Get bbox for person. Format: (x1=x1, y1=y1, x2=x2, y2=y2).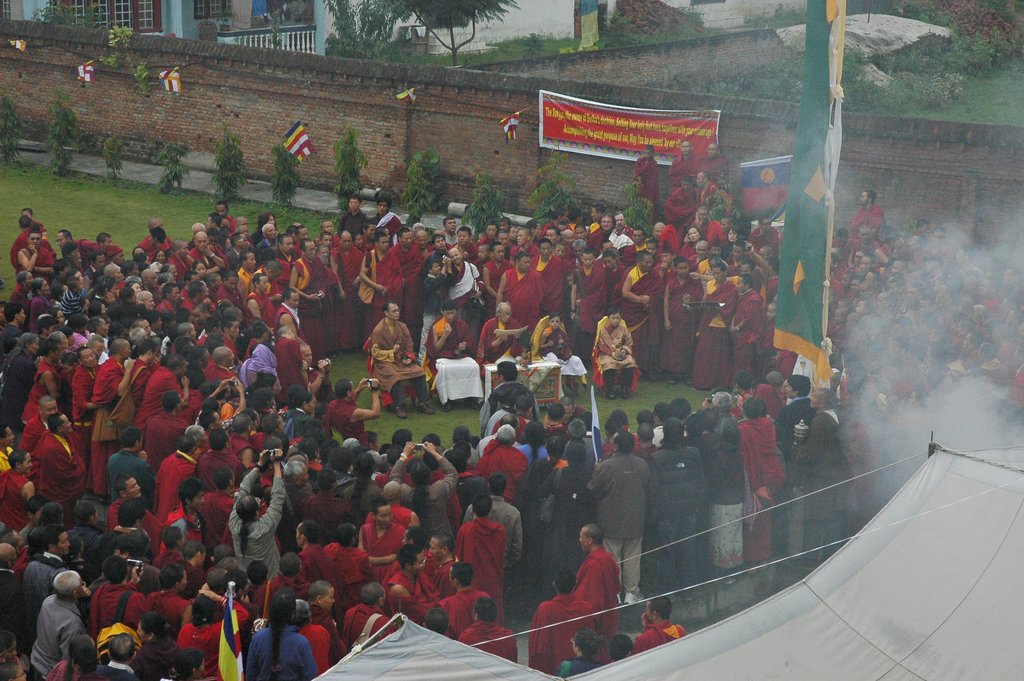
(x1=423, y1=606, x2=452, y2=634).
